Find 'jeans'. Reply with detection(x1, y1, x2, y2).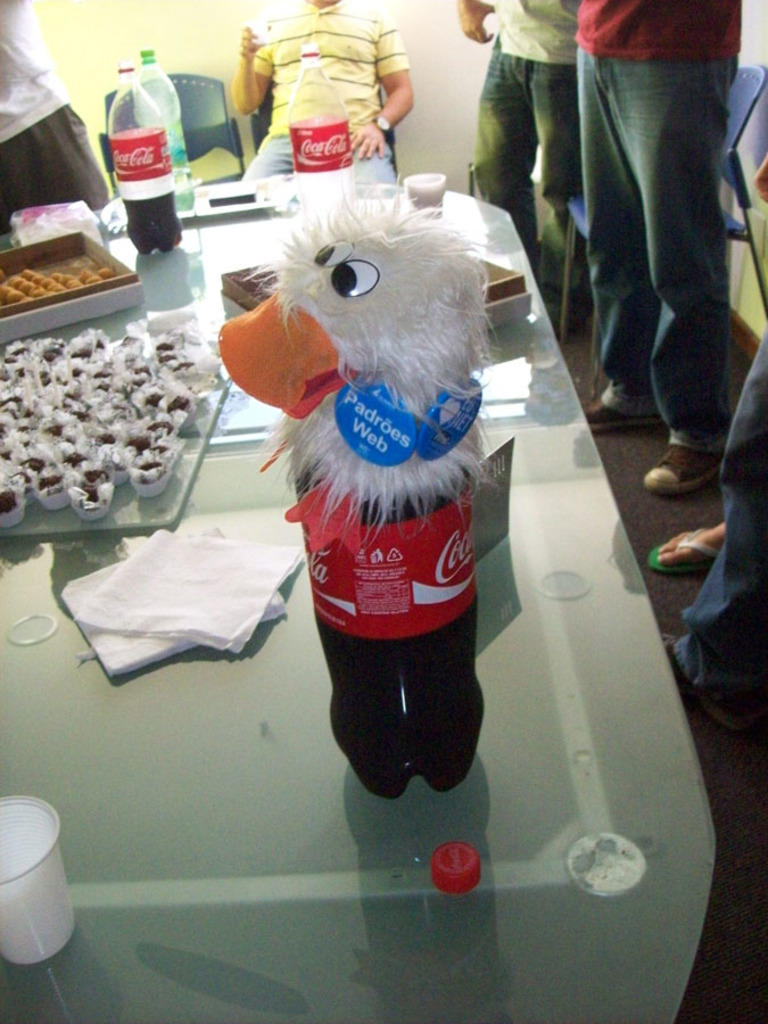
detection(479, 40, 573, 267).
